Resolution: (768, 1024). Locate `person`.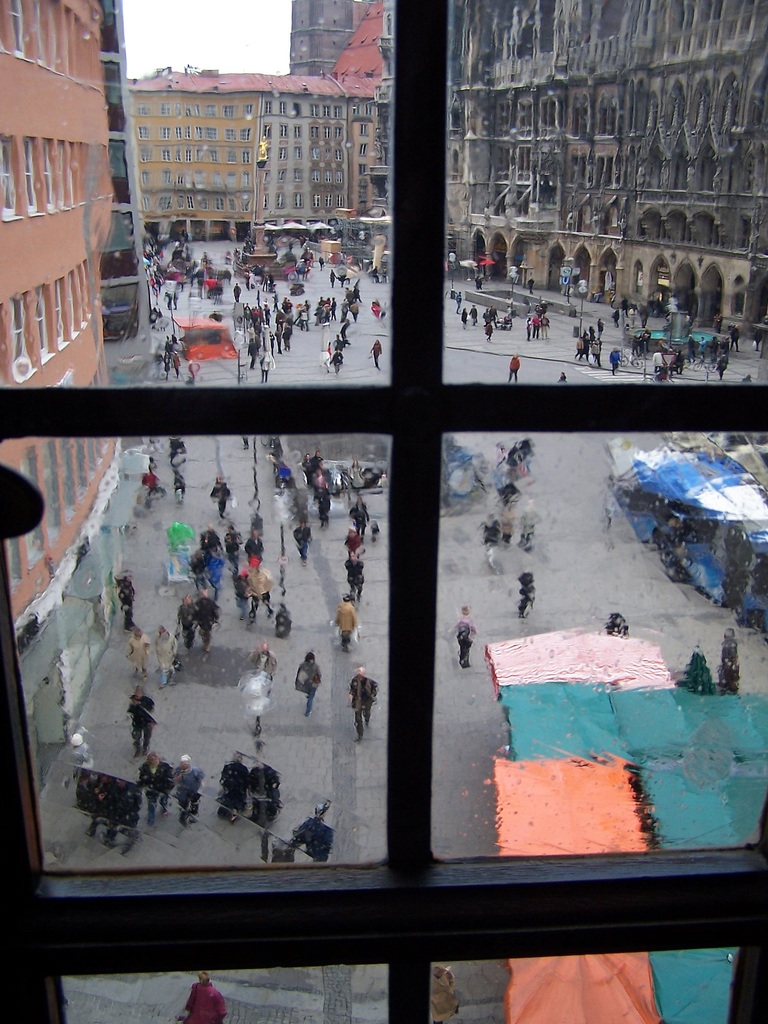
(left=345, top=502, right=373, bottom=540).
